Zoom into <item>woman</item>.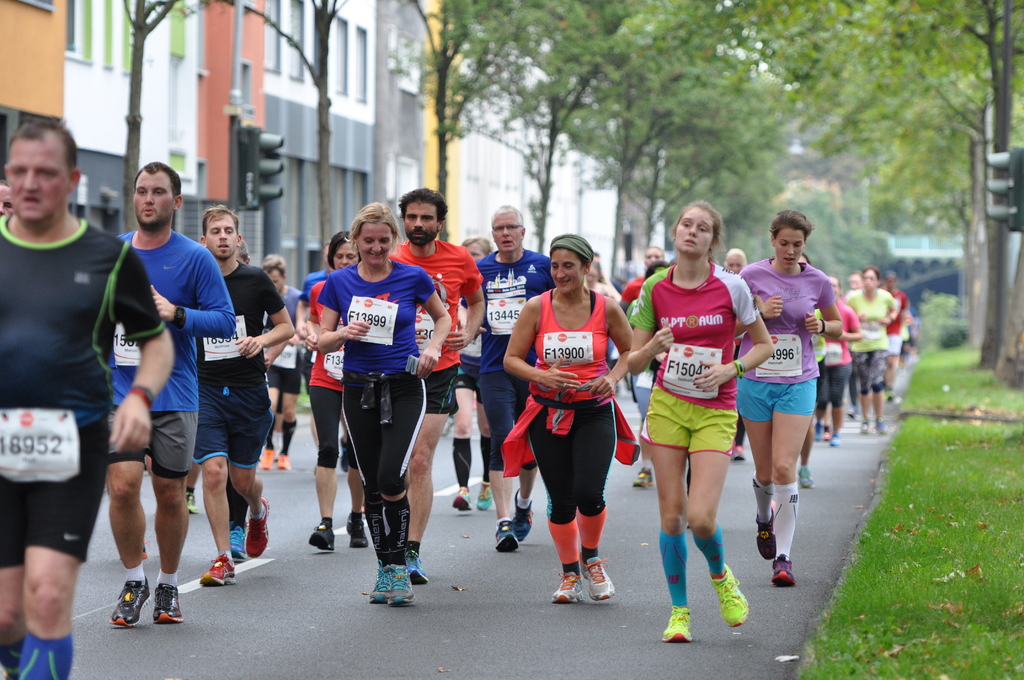
Zoom target: left=505, top=235, right=632, bottom=603.
